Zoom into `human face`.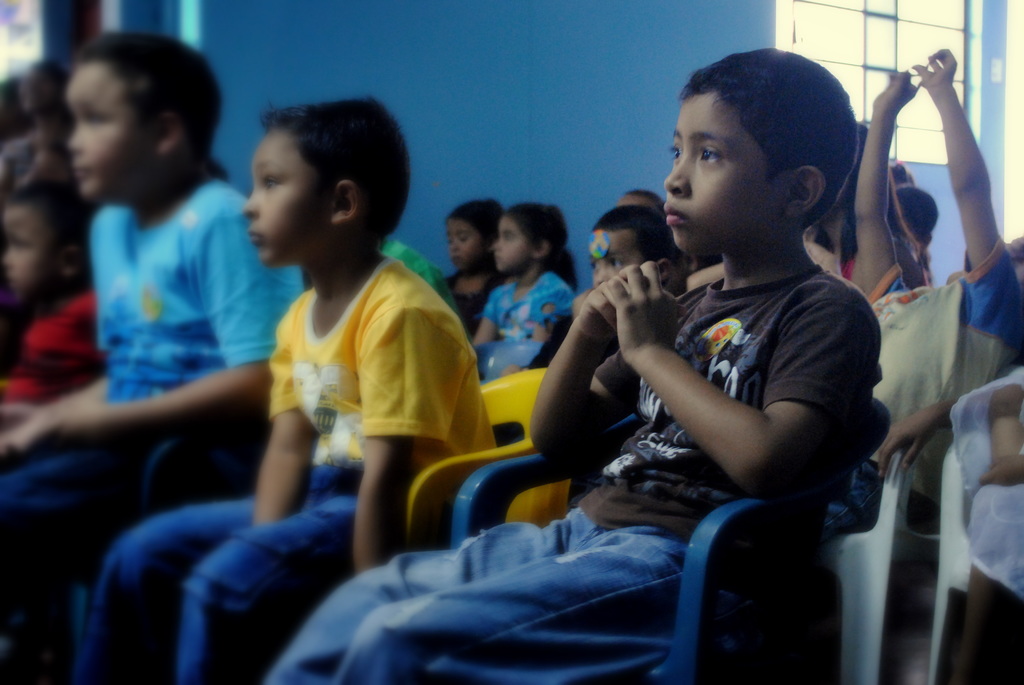
Zoom target: box(63, 65, 164, 203).
